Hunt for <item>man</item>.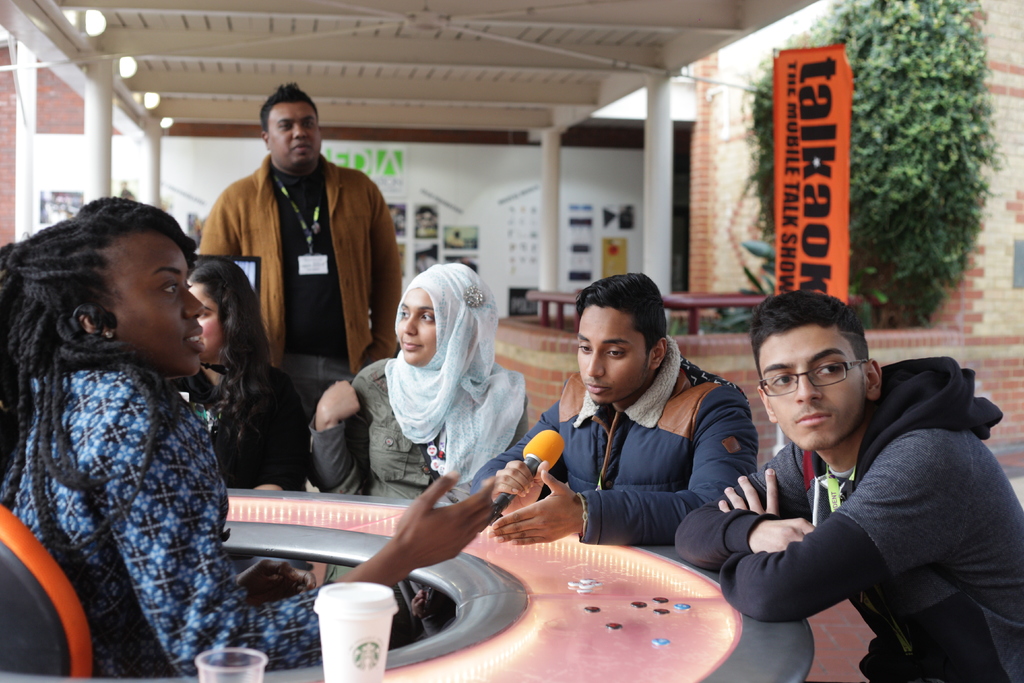
Hunted down at region(670, 283, 1020, 682).
